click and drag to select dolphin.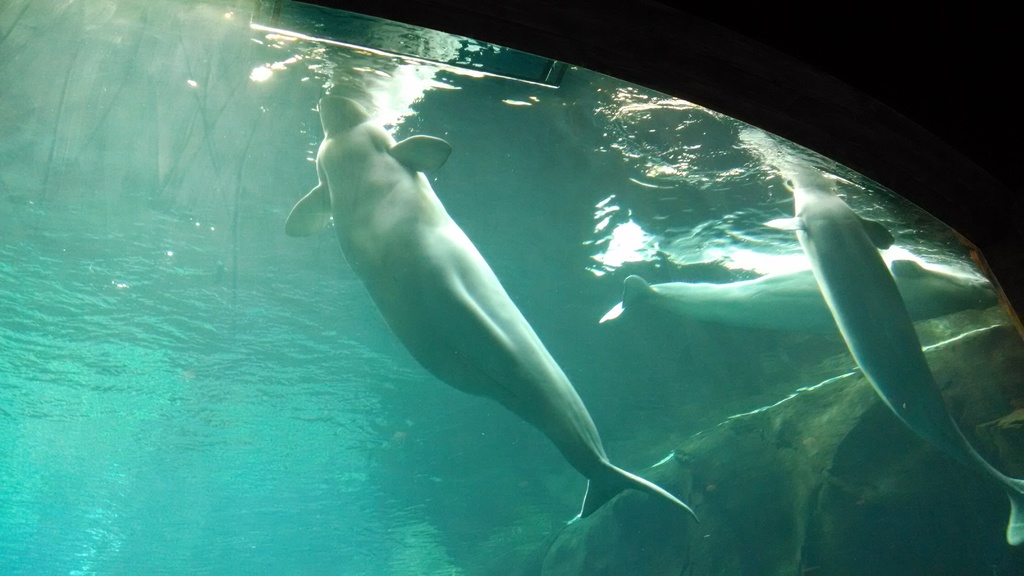
Selection: bbox(794, 166, 1023, 550).
